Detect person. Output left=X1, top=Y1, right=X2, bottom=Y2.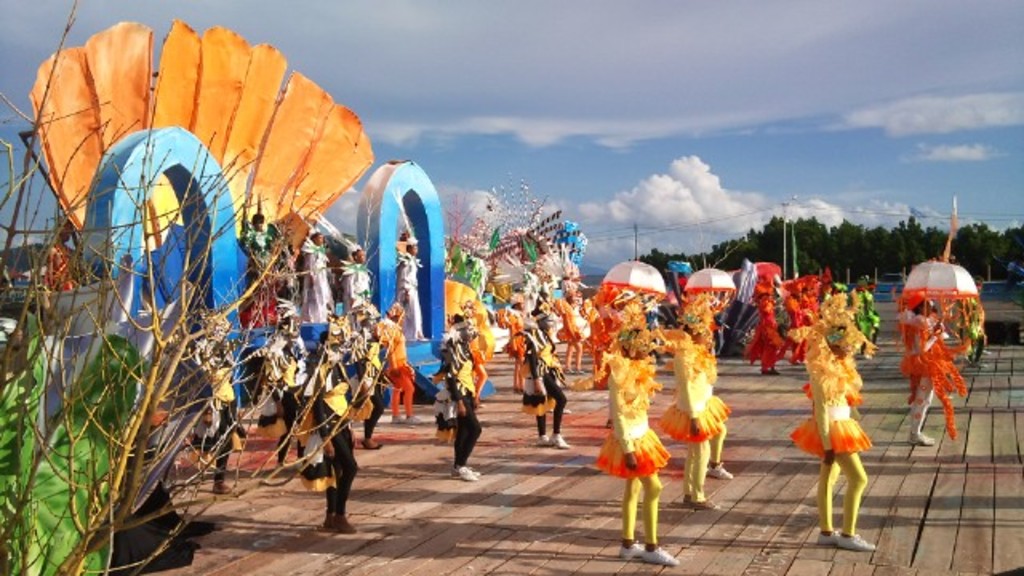
left=806, top=294, right=882, bottom=538.
